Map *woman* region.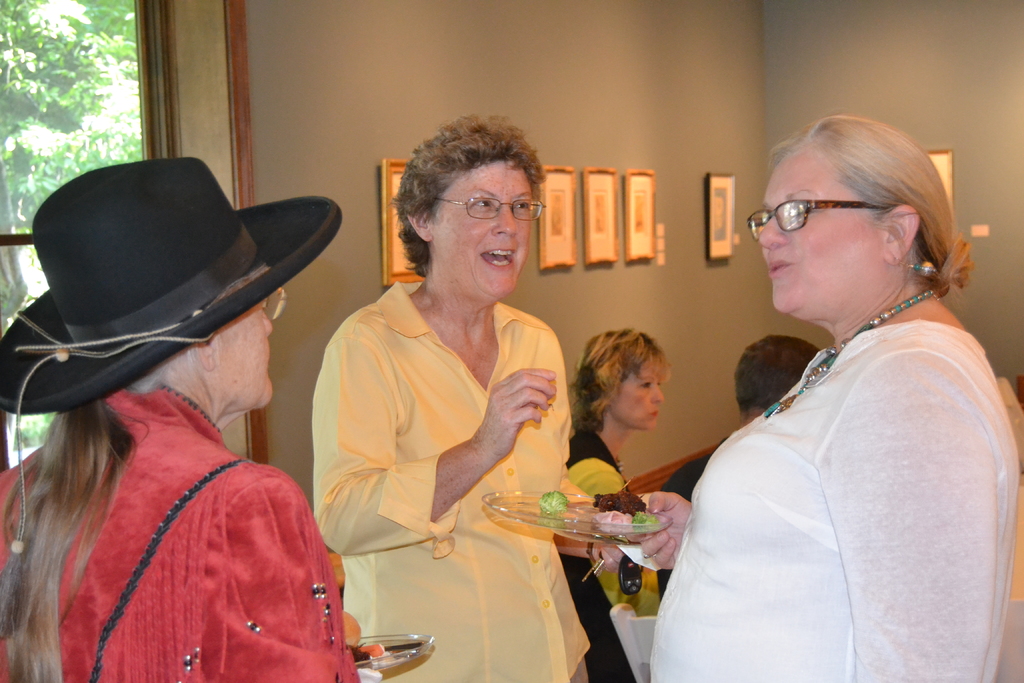
Mapped to [x1=309, y1=110, x2=591, y2=682].
